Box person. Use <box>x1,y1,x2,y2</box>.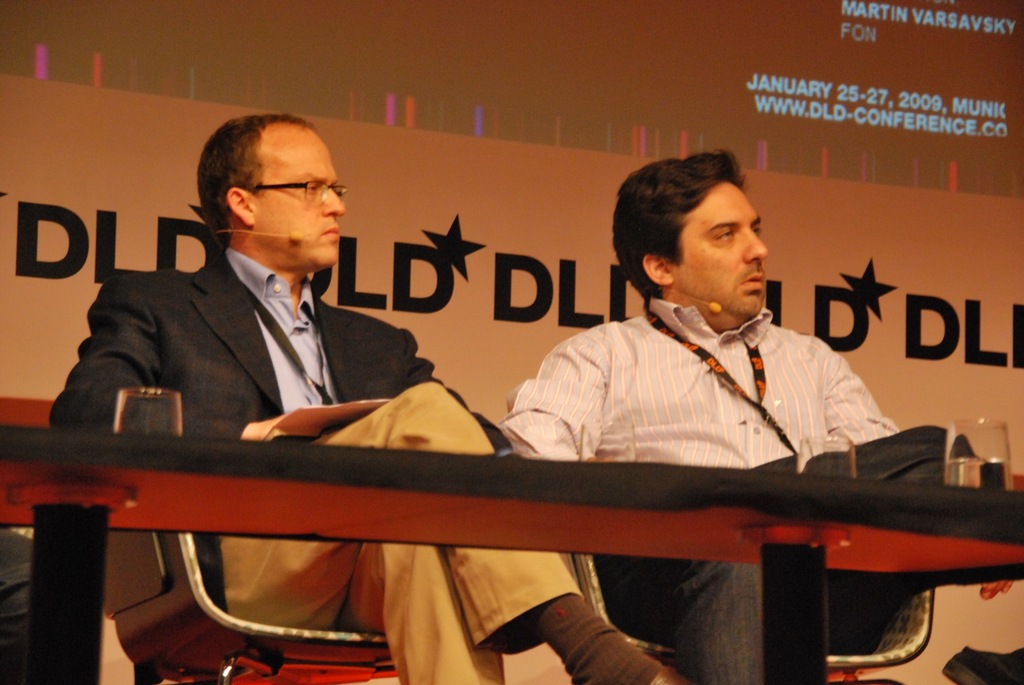
<box>508,164,902,582</box>.
